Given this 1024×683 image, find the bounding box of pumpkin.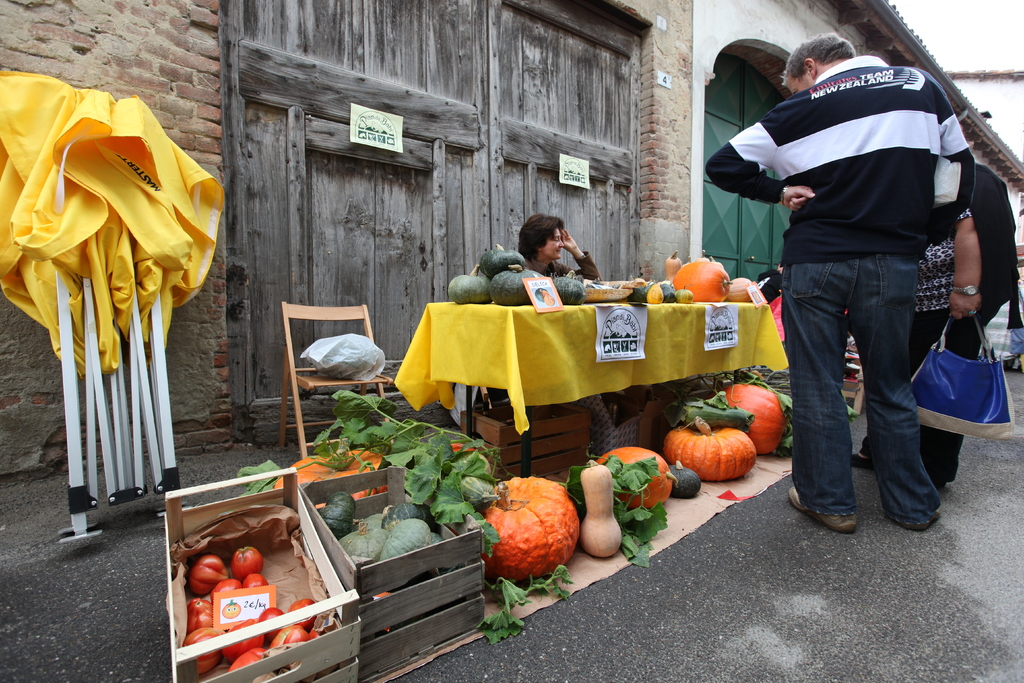
region(456, 469, 495, 515).
